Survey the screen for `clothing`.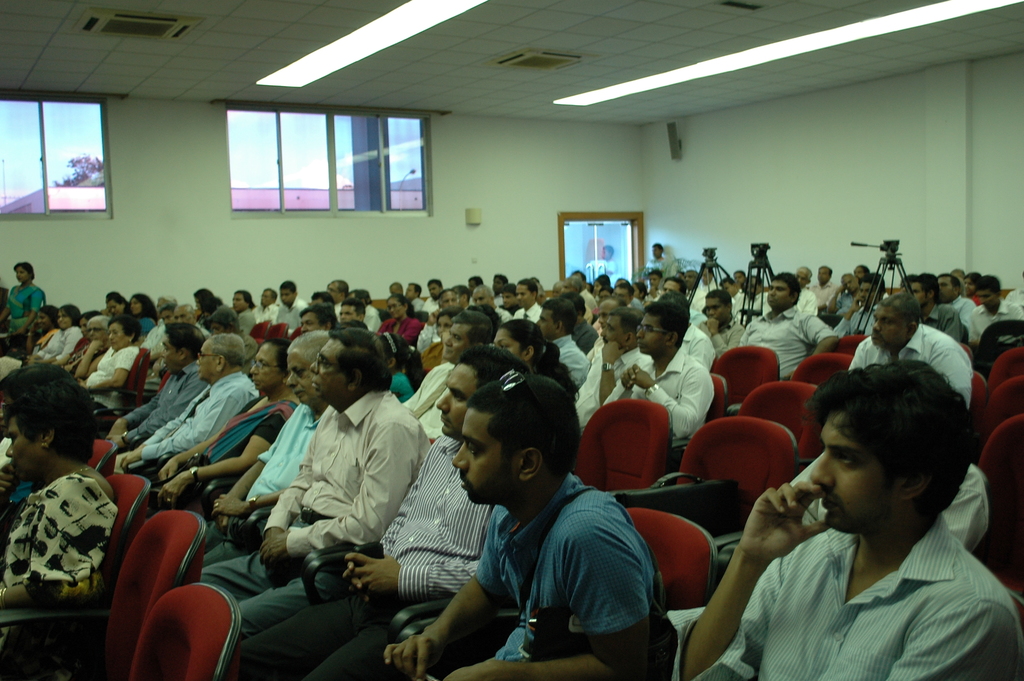
Survey found: (193, 411, 312, 584).
